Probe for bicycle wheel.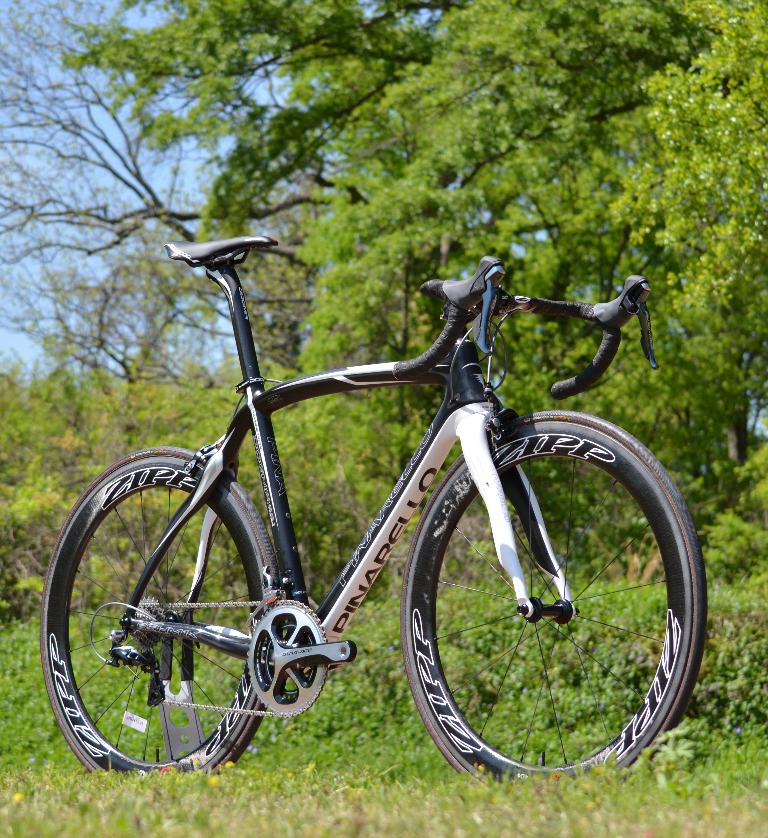
Probe result: [52,443,320,799].
